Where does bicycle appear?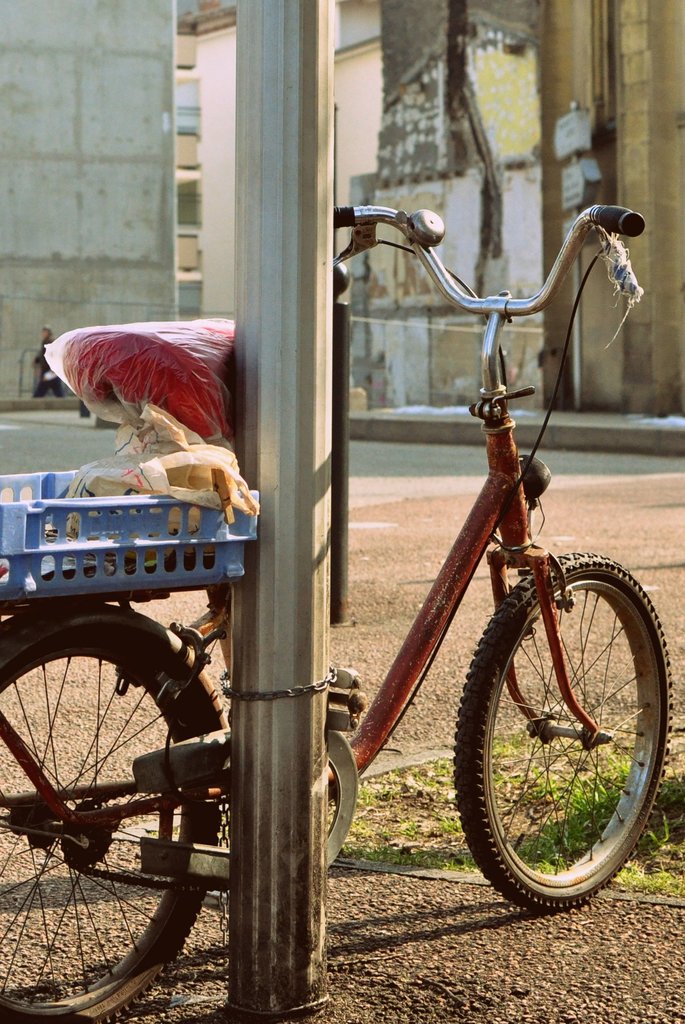
Appears at {"x1": 110, "y1": 157, "x2": 675, "y2": 1000}.
